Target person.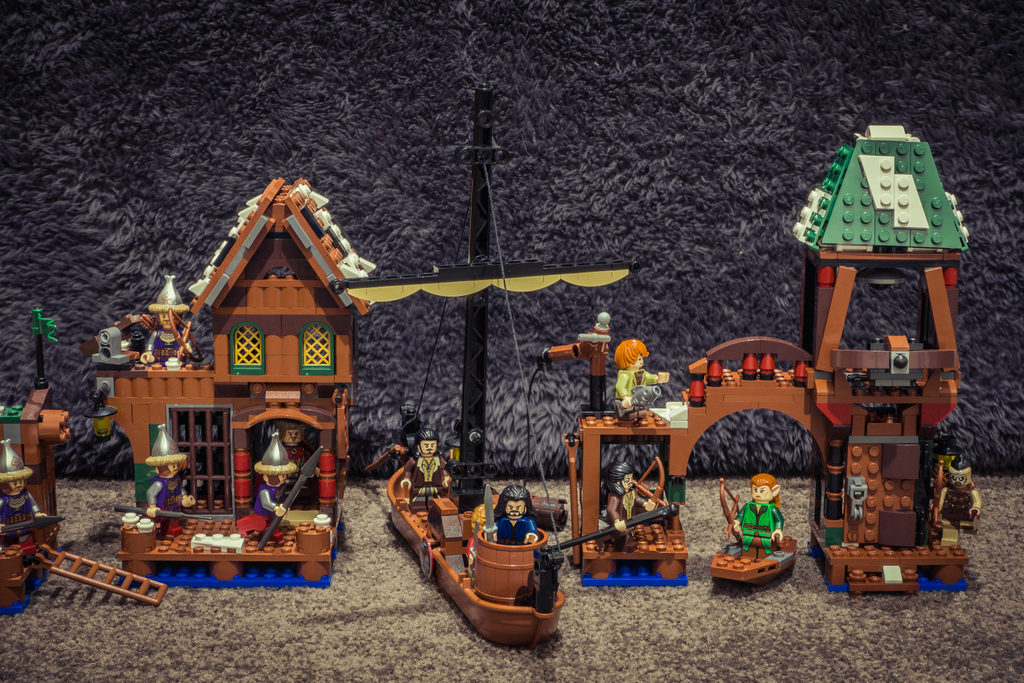
Target region: {"x1": 401, "y1": 427, "x2": 452, "y2": 507}.
